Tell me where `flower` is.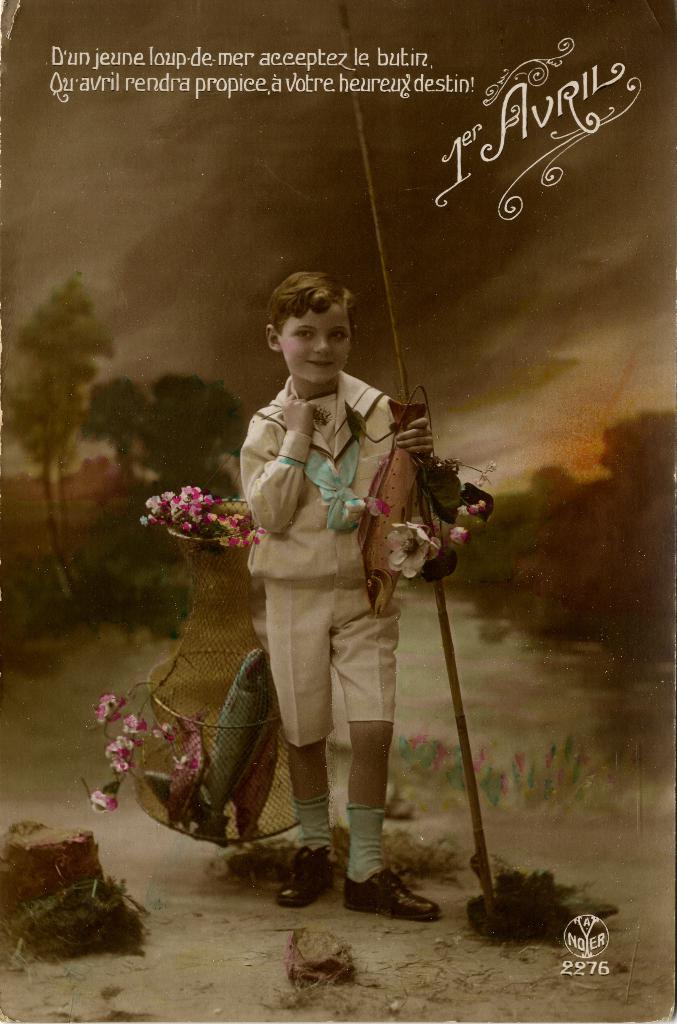
`flower` is at <box>155,729,174,743</box>.
